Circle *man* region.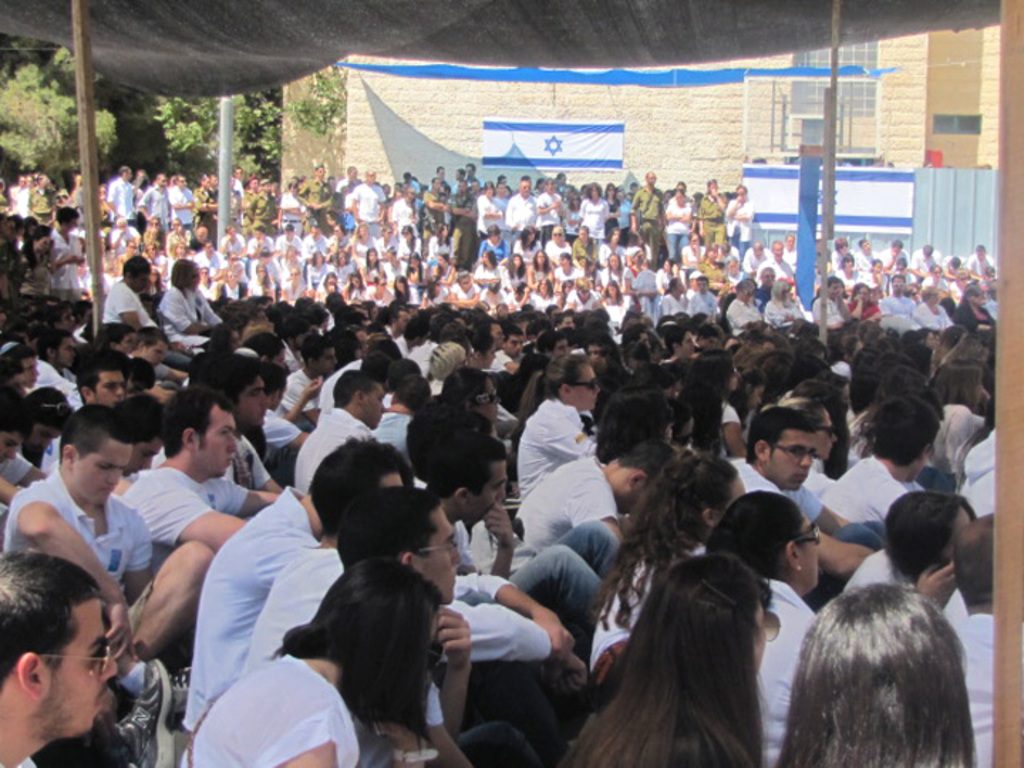
Region: locate(886, 273, 914, 324).
